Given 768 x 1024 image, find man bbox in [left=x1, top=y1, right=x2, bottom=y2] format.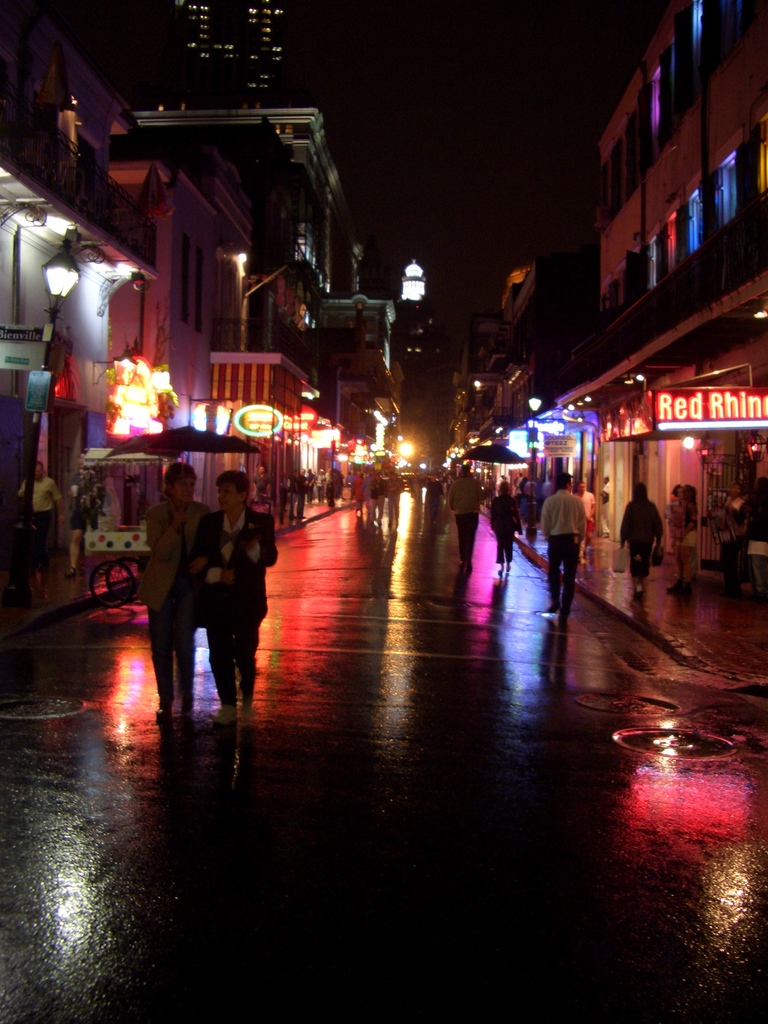
[left=256, top=465, right=269, bottom=495].
